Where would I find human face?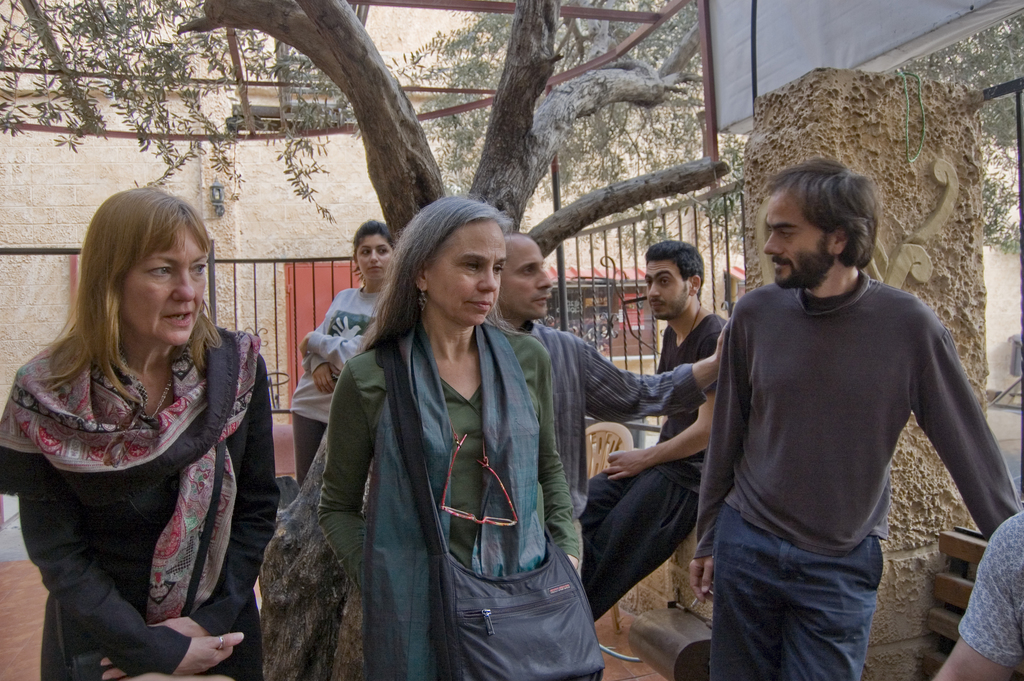
At pyautogui.locateOnScreen(762, 196, 828, 283).
